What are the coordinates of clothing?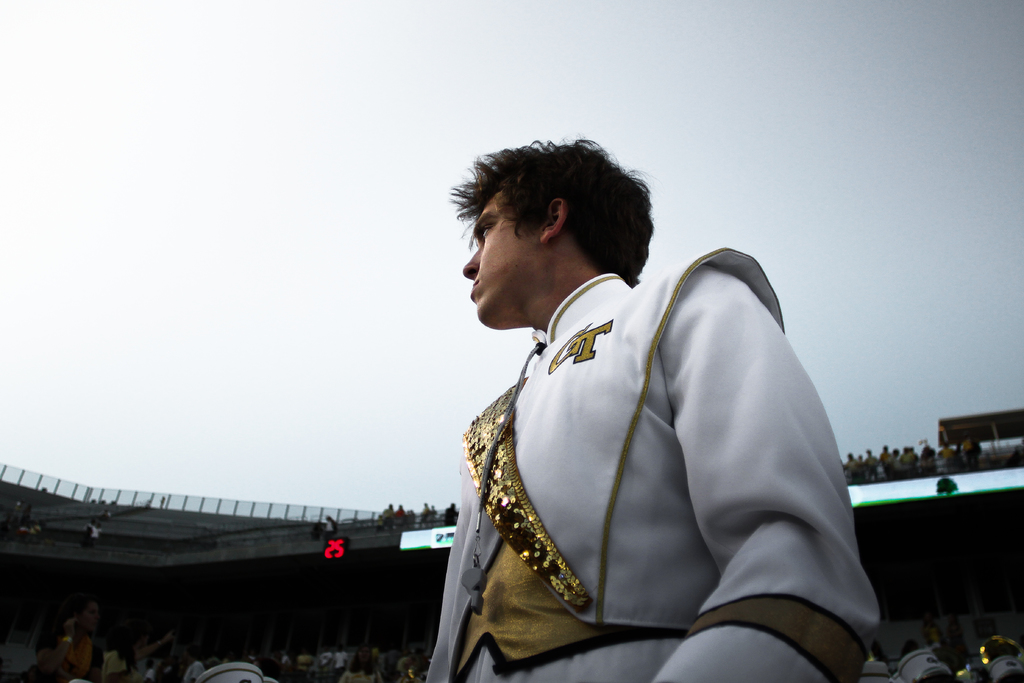
{"left": 82, "top": 526, "right": 92, "bottom": 545}.
